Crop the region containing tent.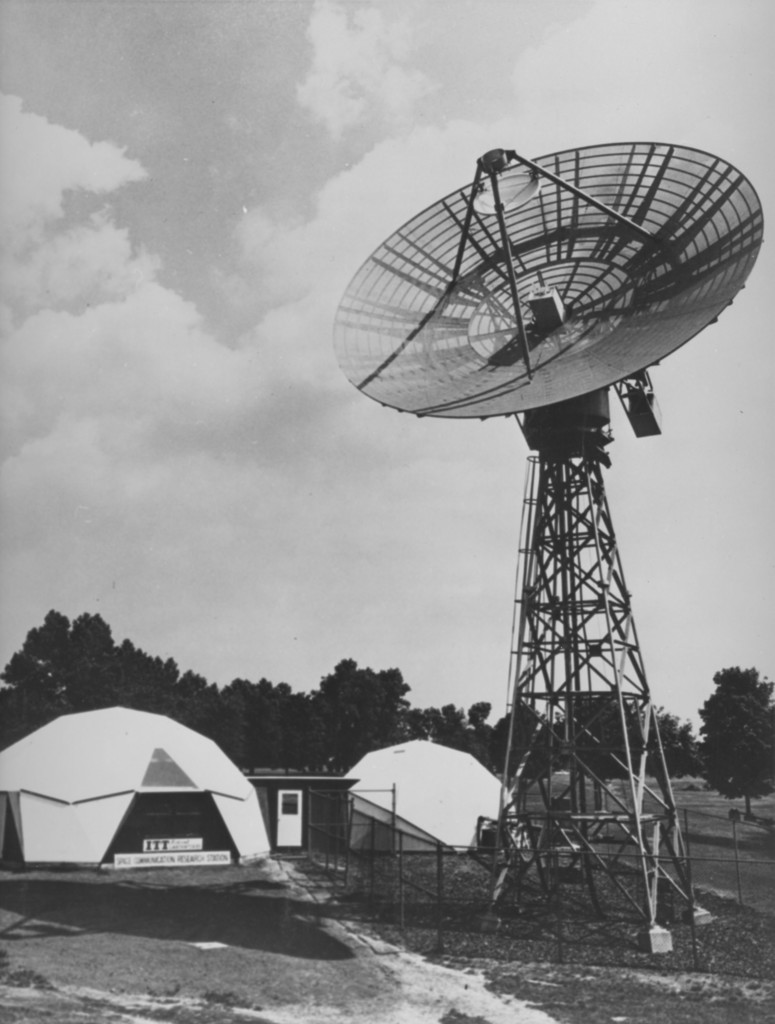
Crop region: rect(22, 730, 282, 890).
